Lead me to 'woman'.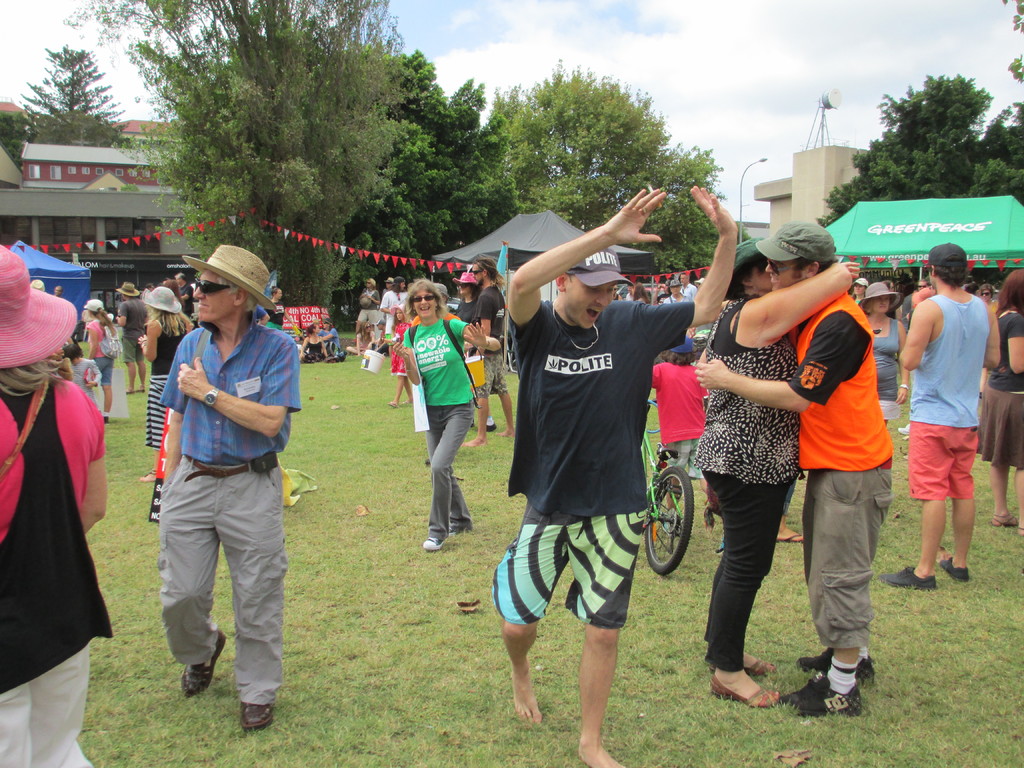
Lead to (left=0, top=241, right=111, bottom=767).
